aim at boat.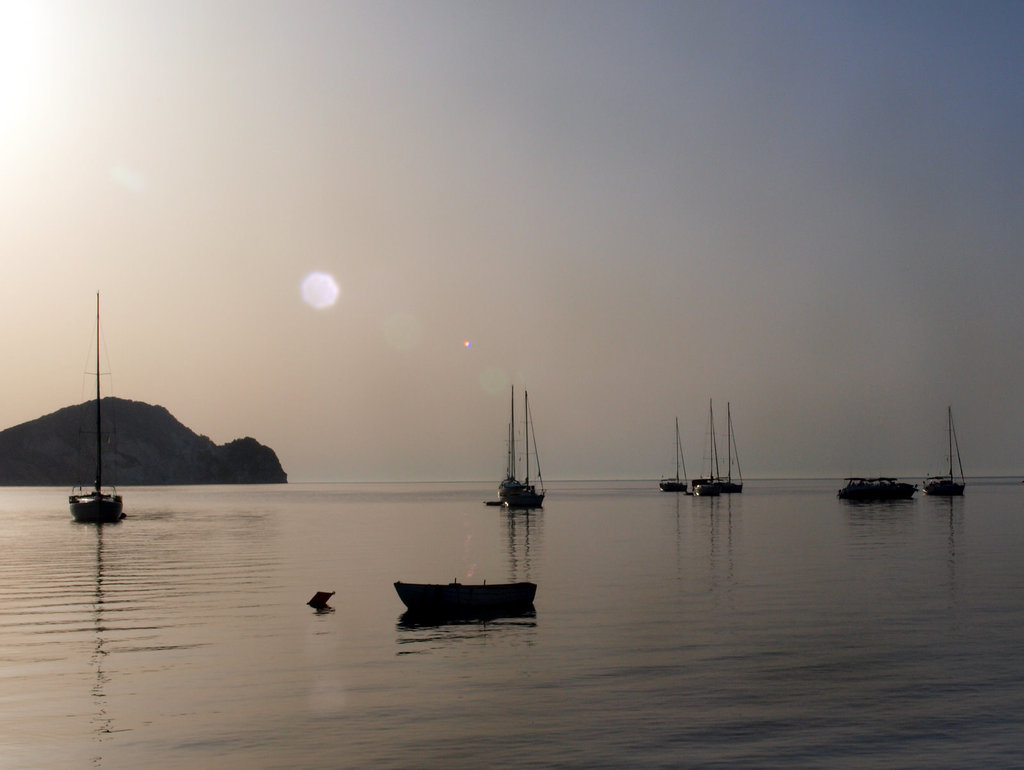
Aimed at 835/474/918/499.
